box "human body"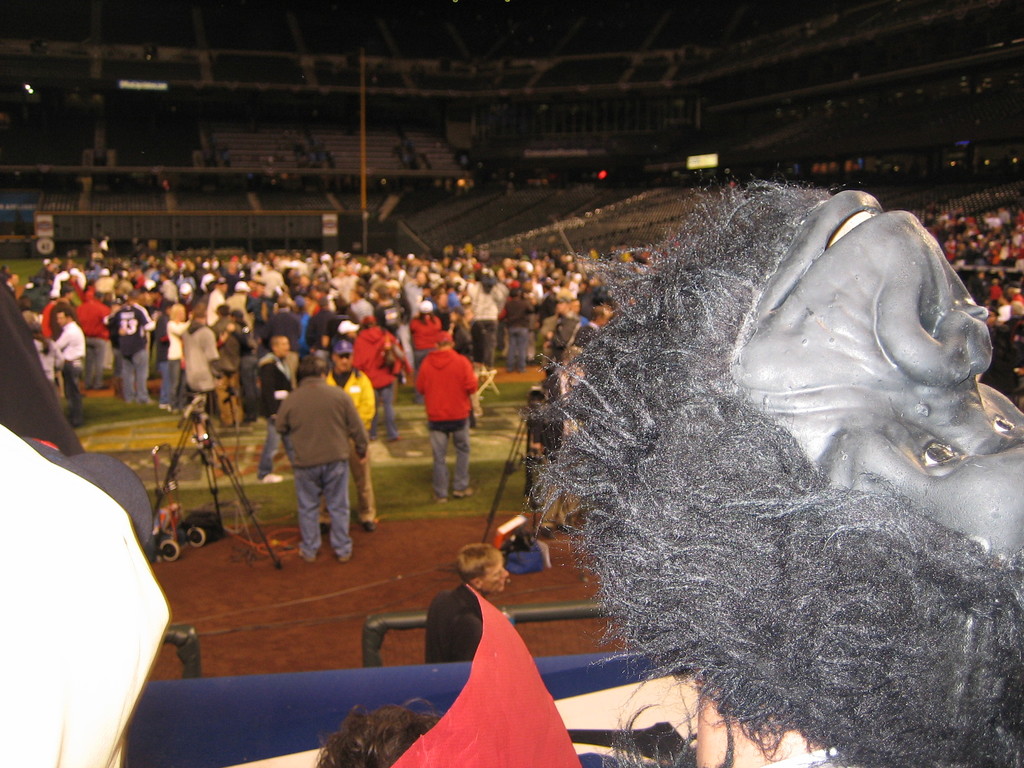
<box>5,269,21,296</box>
